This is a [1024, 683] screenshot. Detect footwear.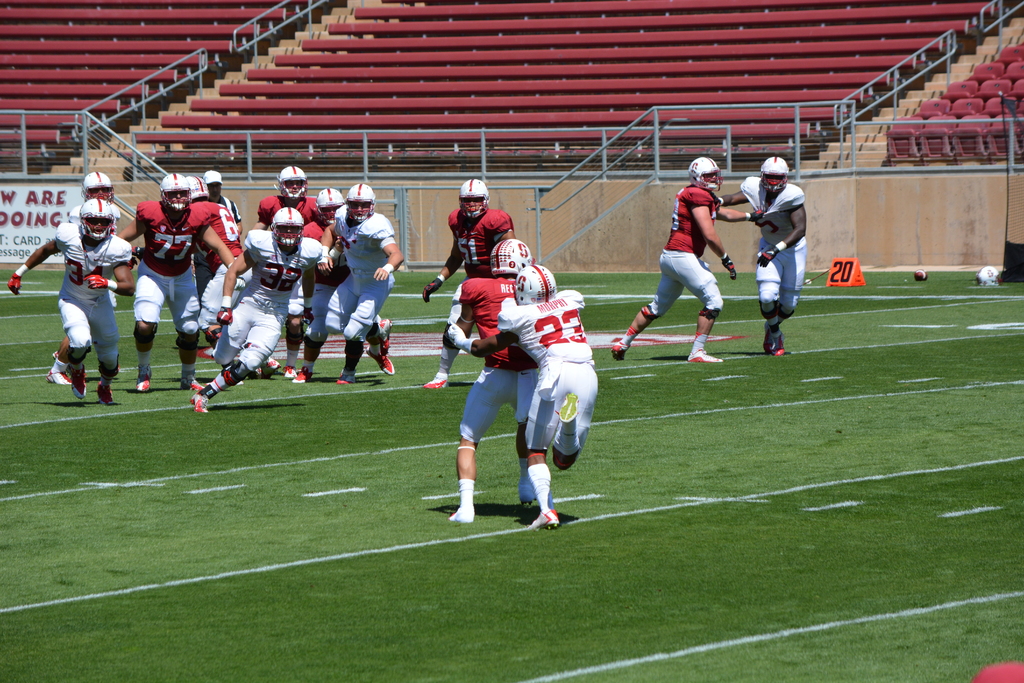
bbox(178, 374, 203, 390).
